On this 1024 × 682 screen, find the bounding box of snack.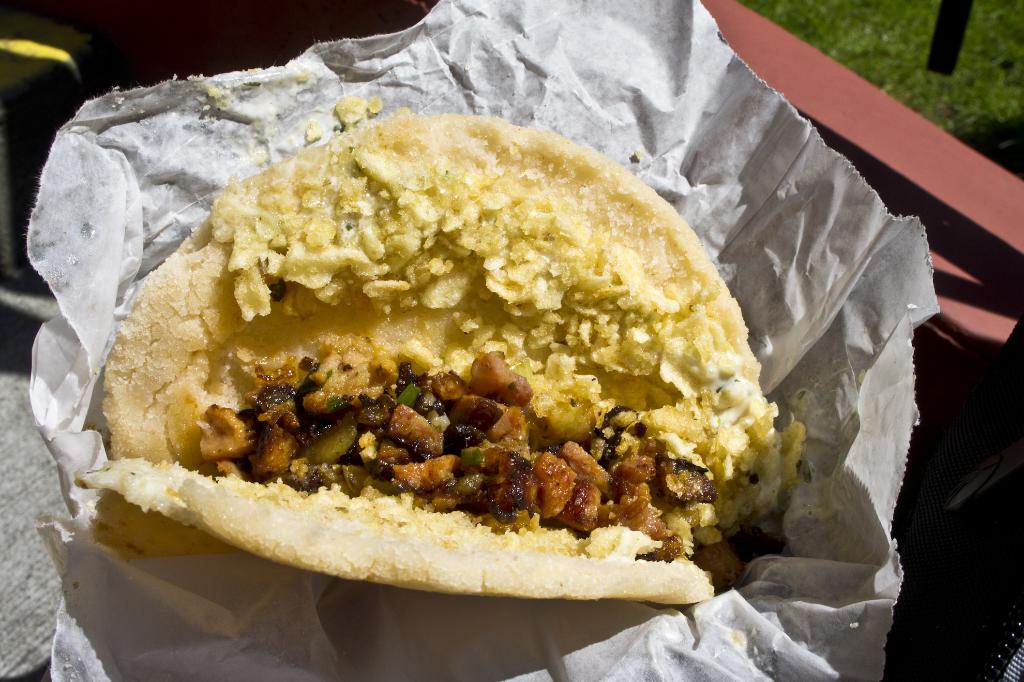
Bounding box: 65:113:852:674.
